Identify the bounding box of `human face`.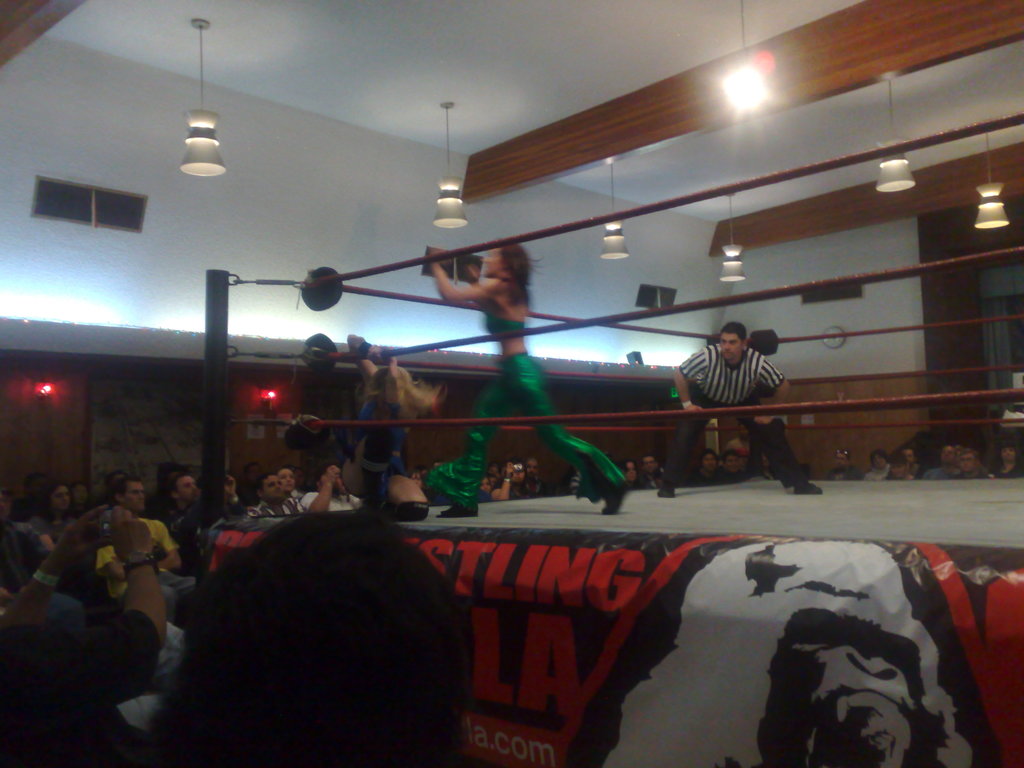
Rect(278, 463, 303, 490).
